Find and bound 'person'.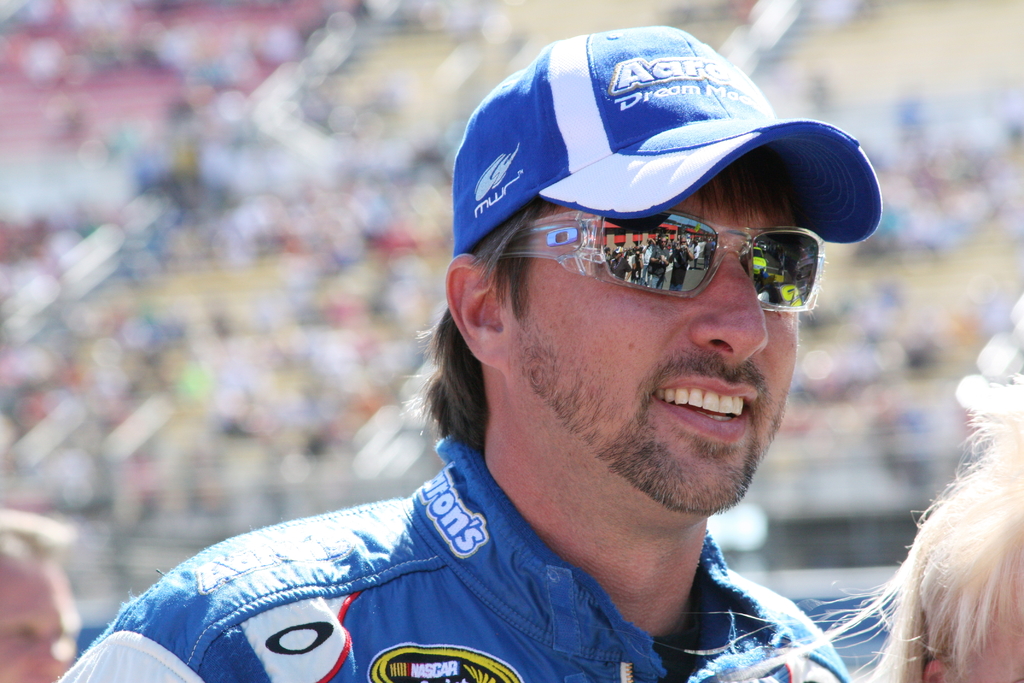
Bound: [left=0, top=509, right=81, bottom=682].
